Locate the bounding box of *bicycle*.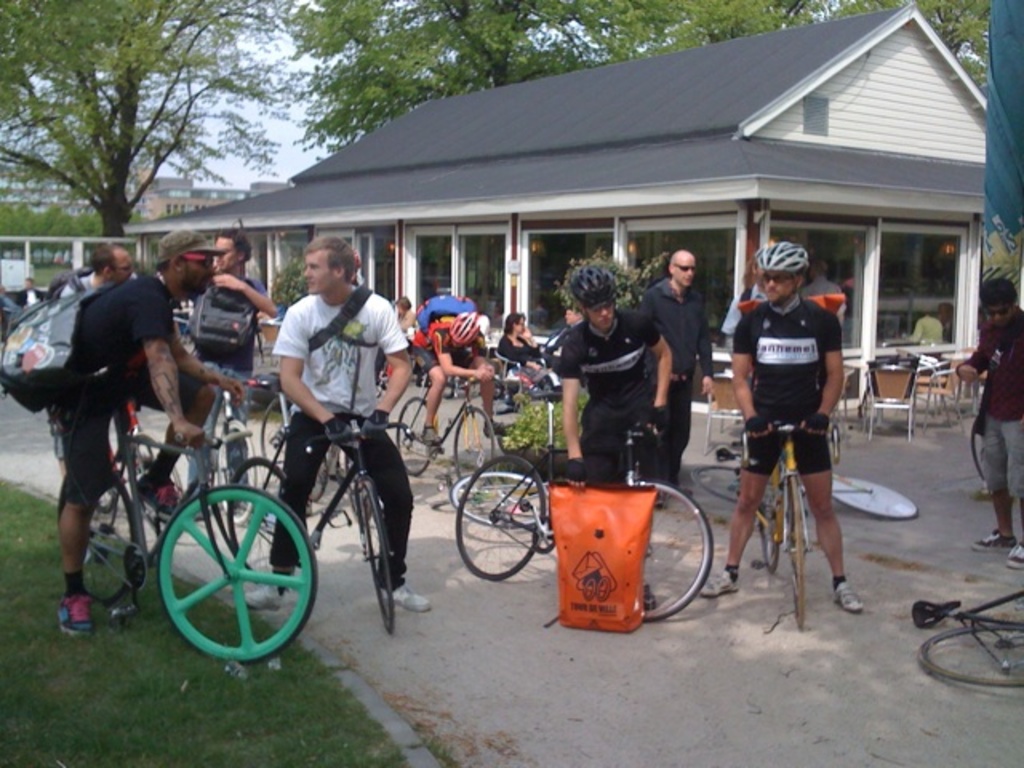
Bounding box: {"x1": 454, "y1": 389, "x2": 715, "y2": 619}.
